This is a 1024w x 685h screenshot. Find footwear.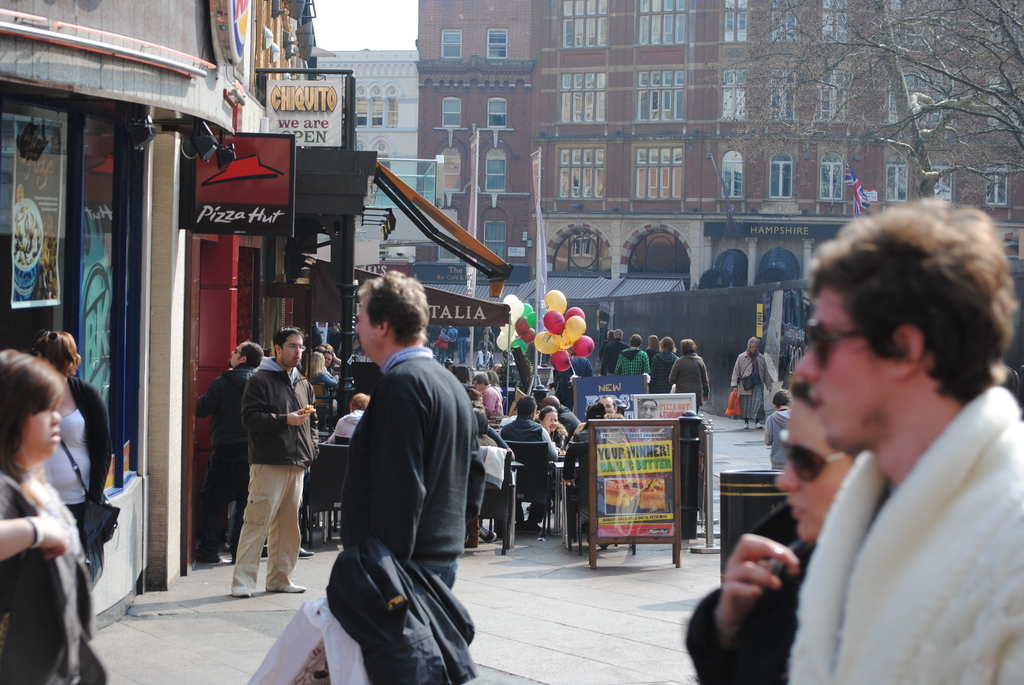
Bounding box: <box>533,517,543,533</box>.
